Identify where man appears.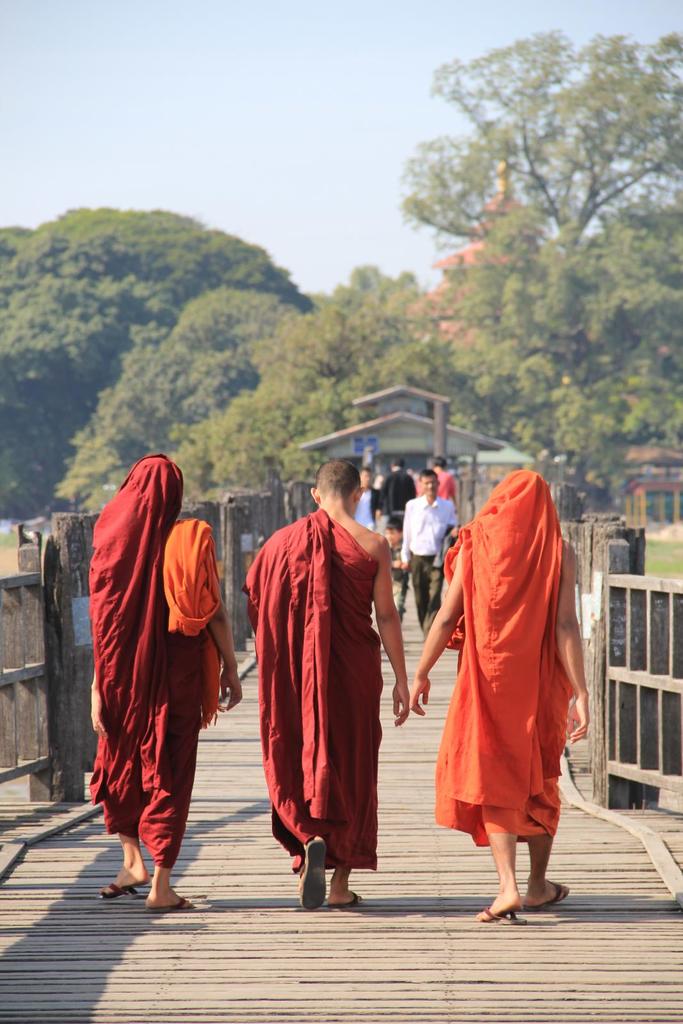
Appears at (x1=402, y1=468, x2=465, y2=636).
